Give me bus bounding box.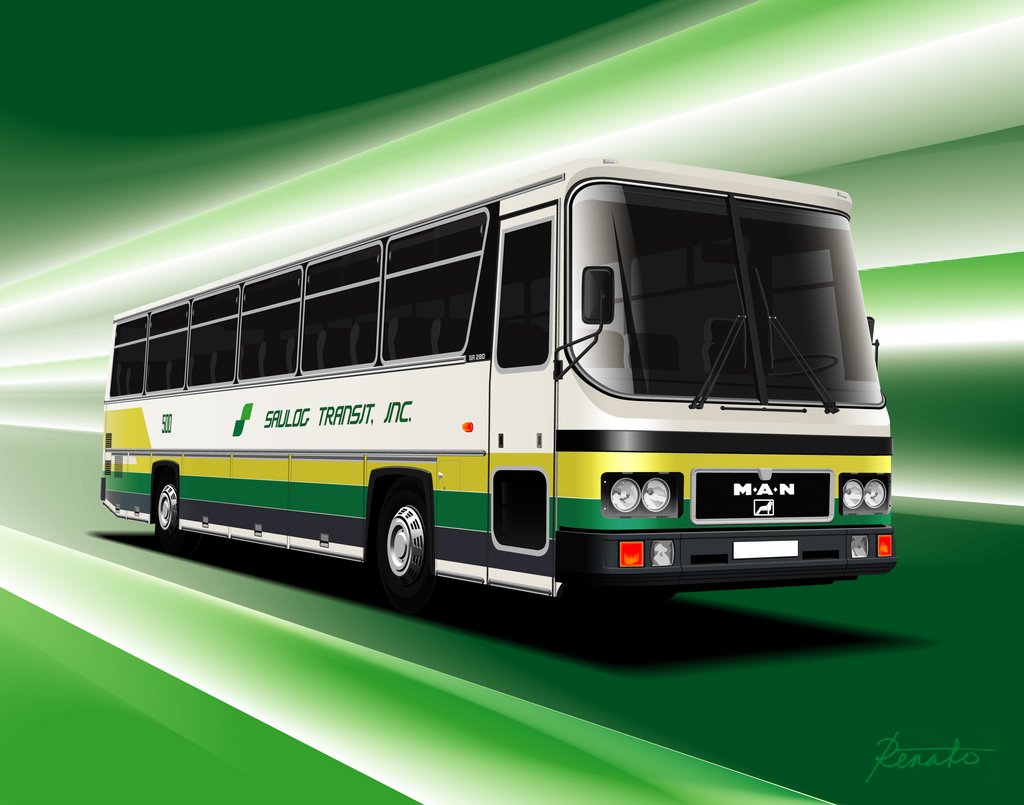
Rect(97, 154, 902, 606).
